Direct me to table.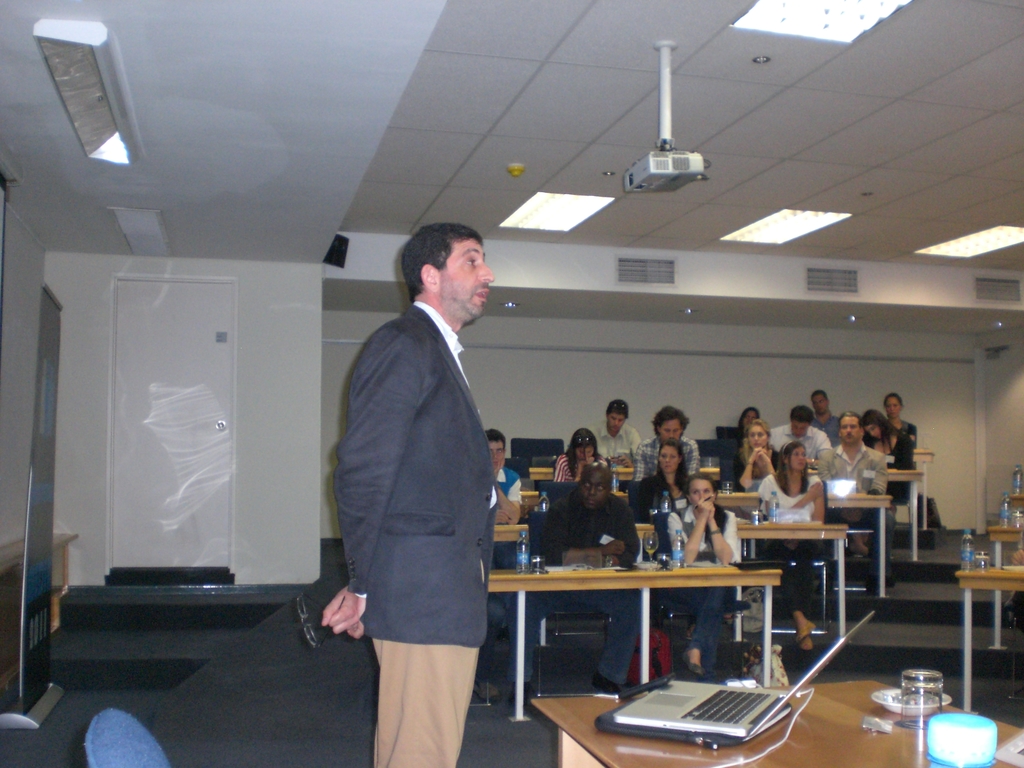
Direction: bbox(1012, 497, 1023, 507).
